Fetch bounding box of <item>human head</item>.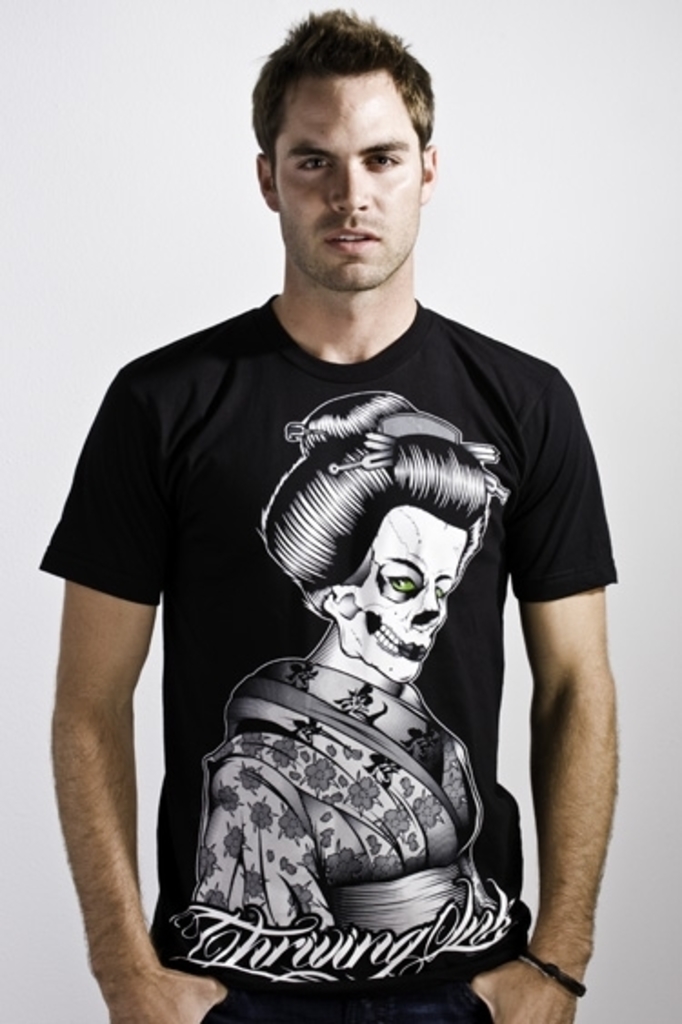
Bbox: (246,5,435,295).
